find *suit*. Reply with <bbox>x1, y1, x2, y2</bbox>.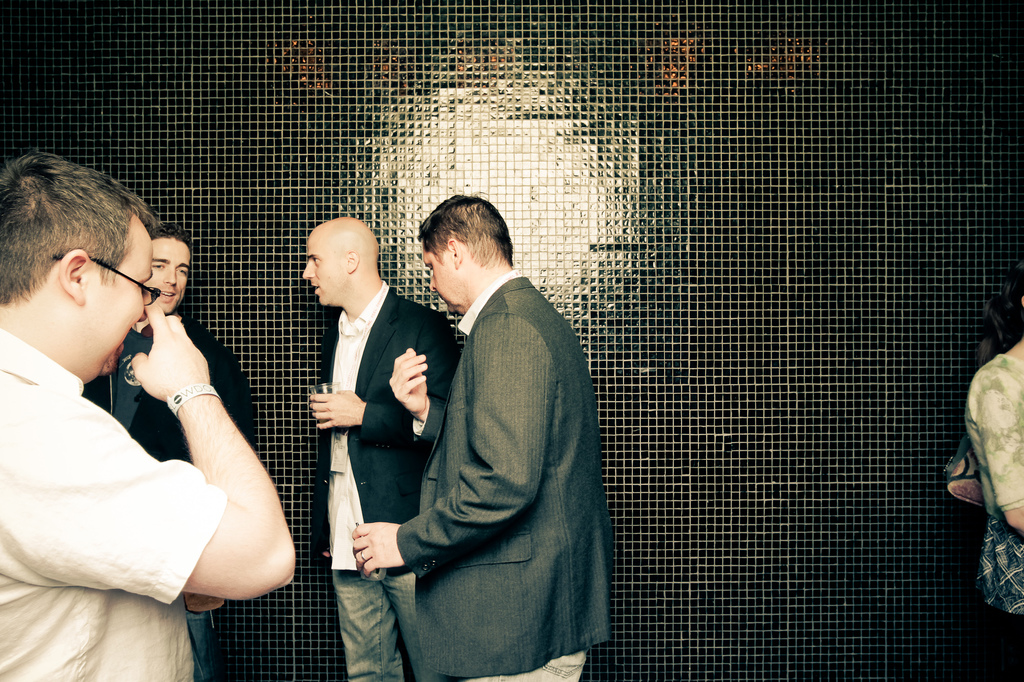
<bbox>355, 205, 607, 676</bbox>.
